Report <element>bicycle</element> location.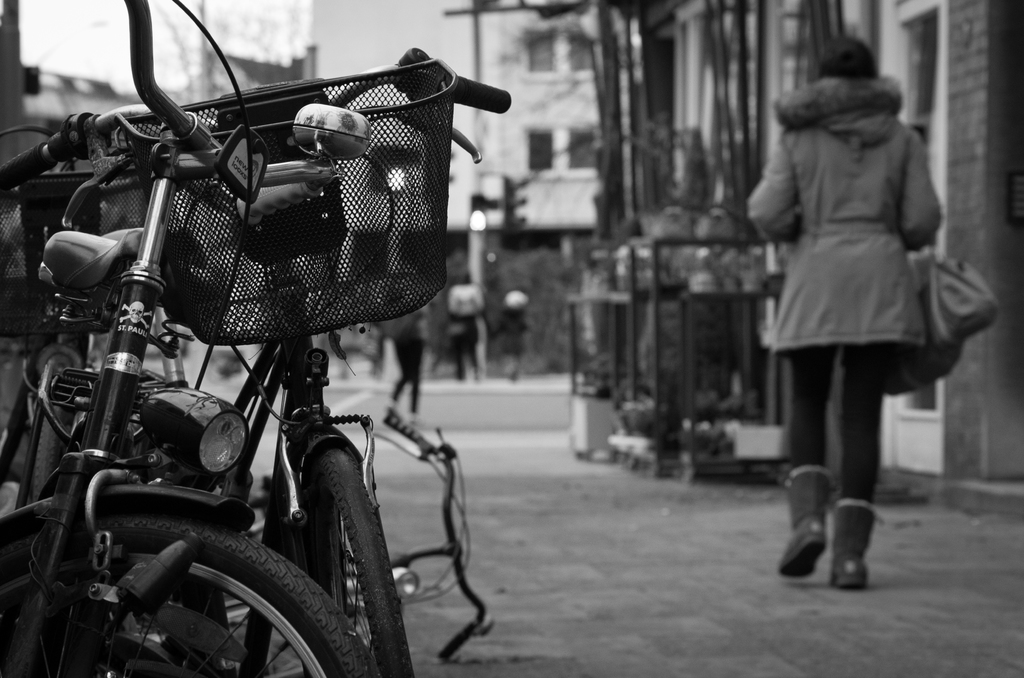
Report: 0/8/439/677.
